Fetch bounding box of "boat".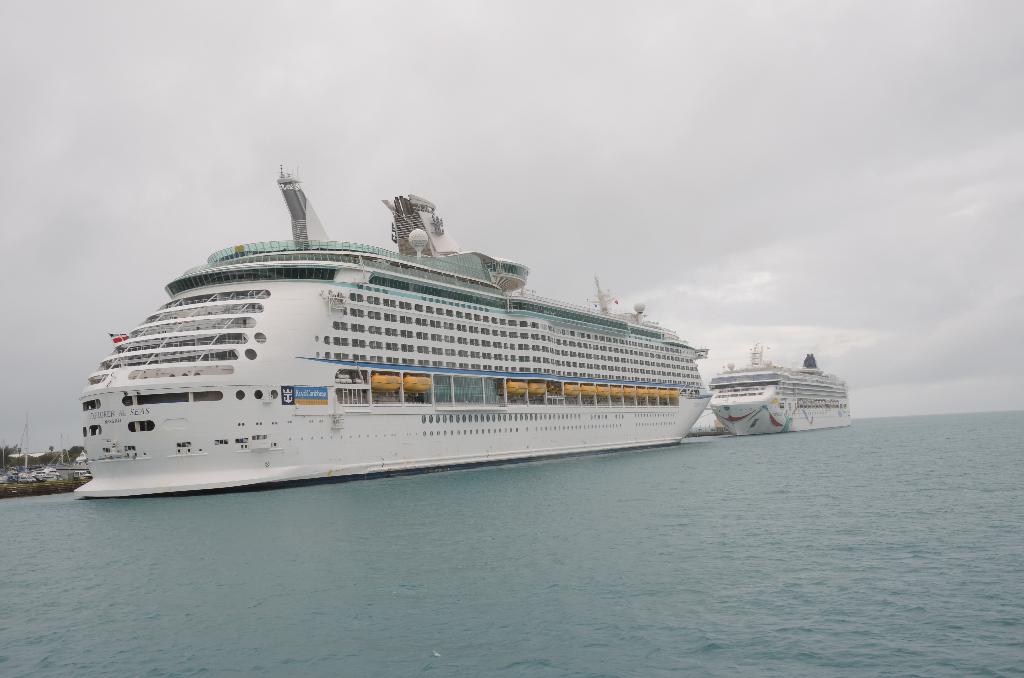
Bbox: locate(711, 339, 851, 438).
